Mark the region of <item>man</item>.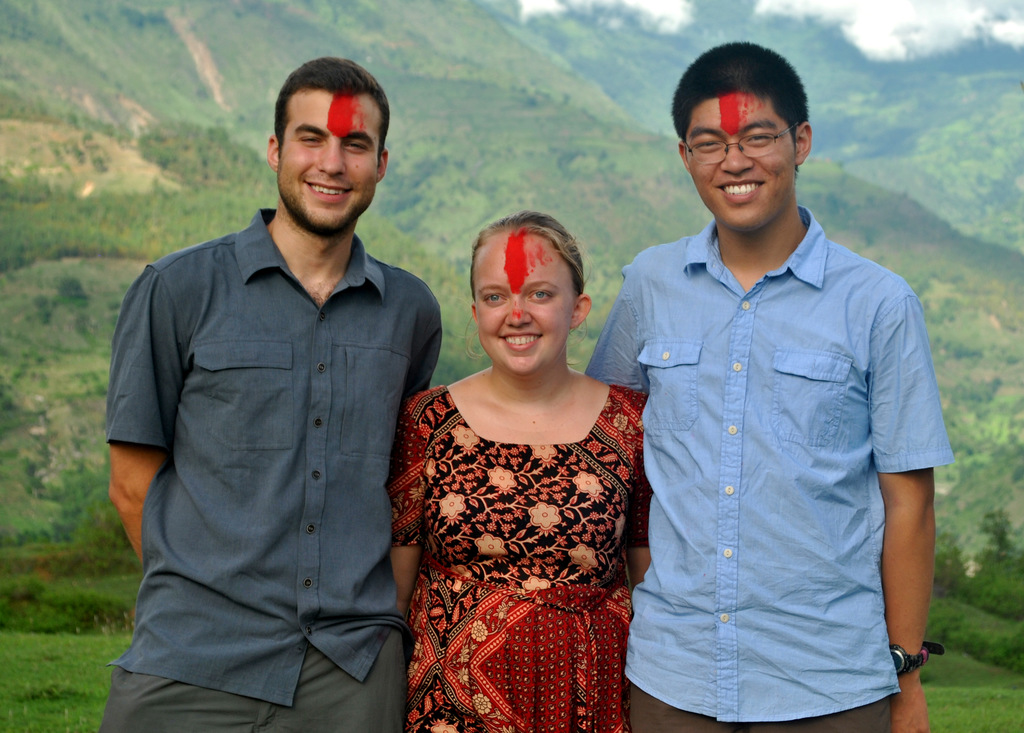
Region: left=104, top=58, right=445, bottom=727.
